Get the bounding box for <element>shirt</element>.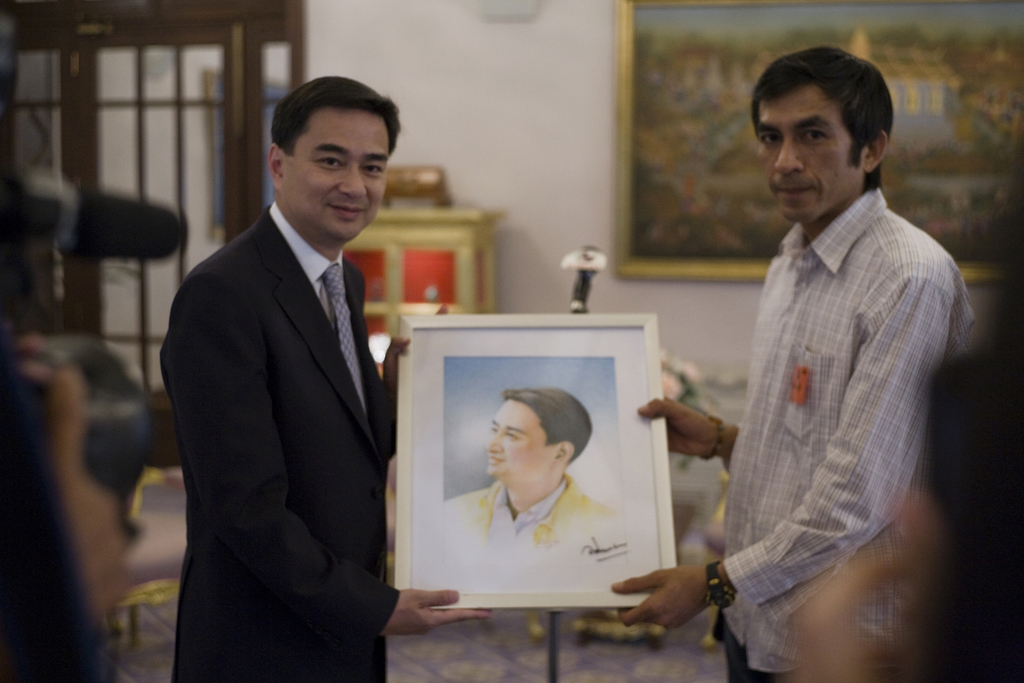
l=264, t=199, r=343, b=322.
